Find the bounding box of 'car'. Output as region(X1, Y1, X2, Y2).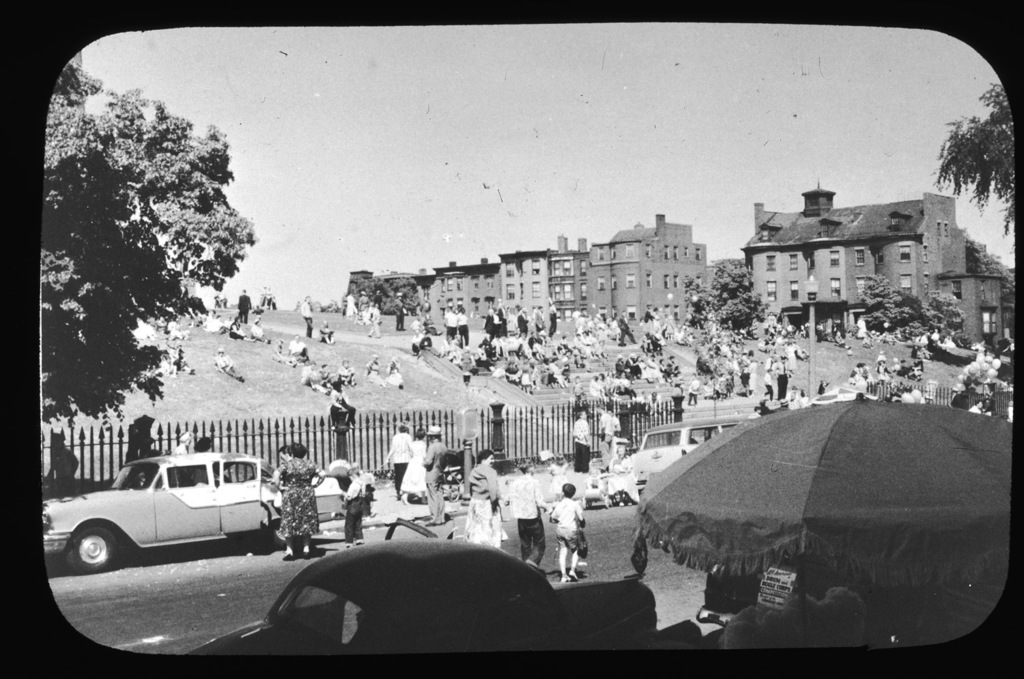
region(183, 520, 653, 656).
